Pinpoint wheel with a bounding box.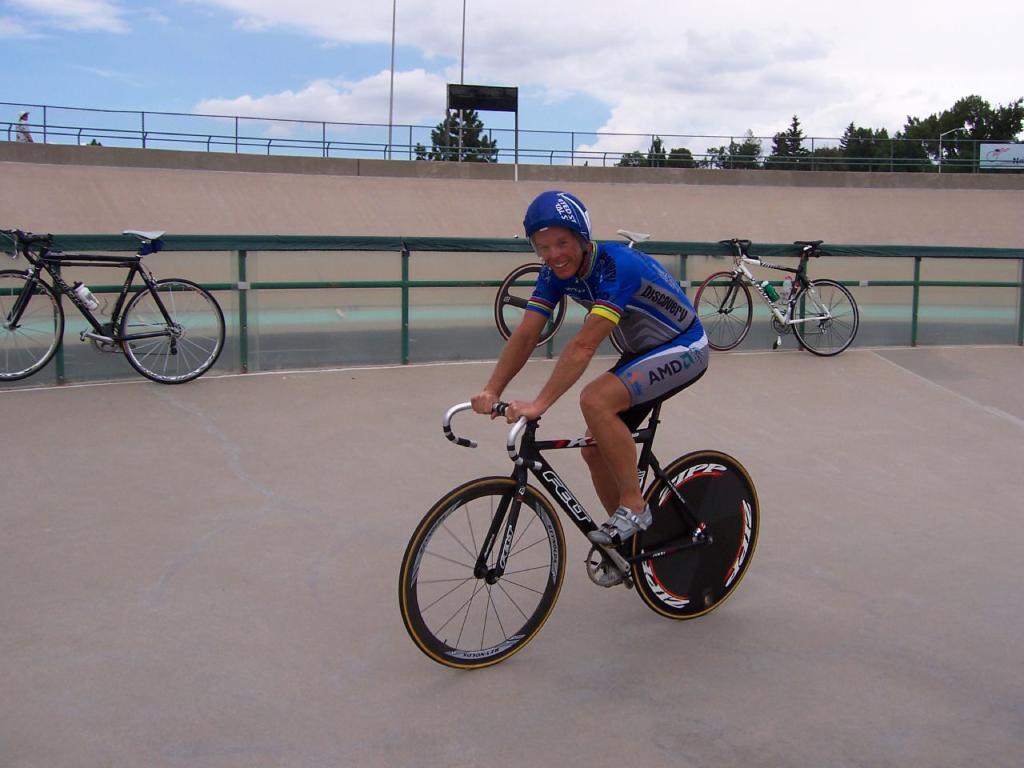
<region>0, 274, 67, 386</region>.
